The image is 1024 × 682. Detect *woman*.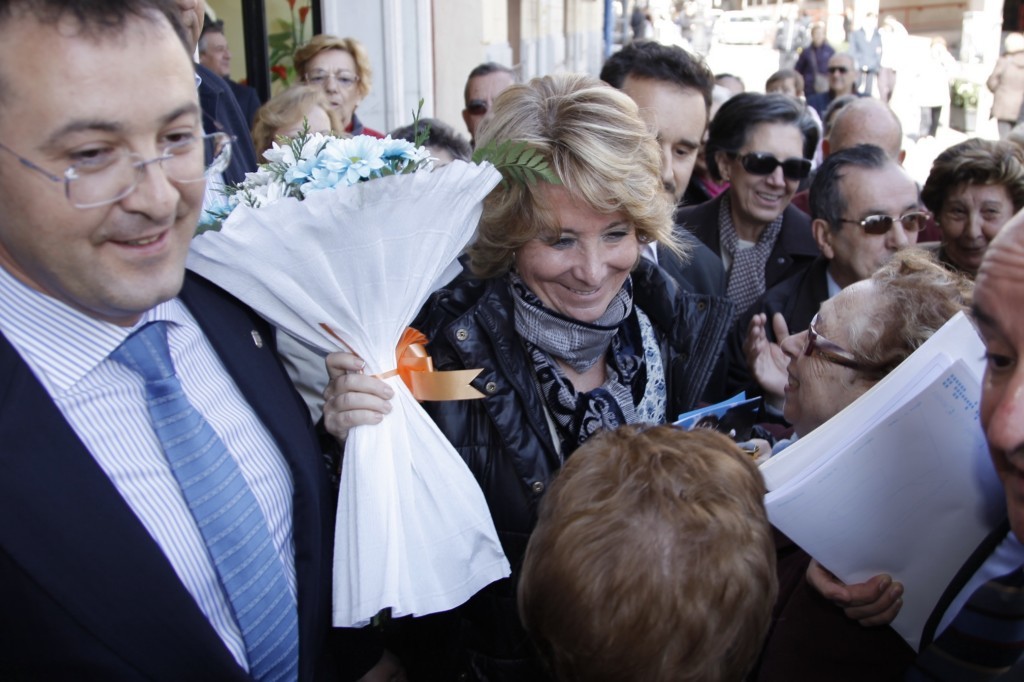
Detection: bbox(910, 35, 958, 141).
